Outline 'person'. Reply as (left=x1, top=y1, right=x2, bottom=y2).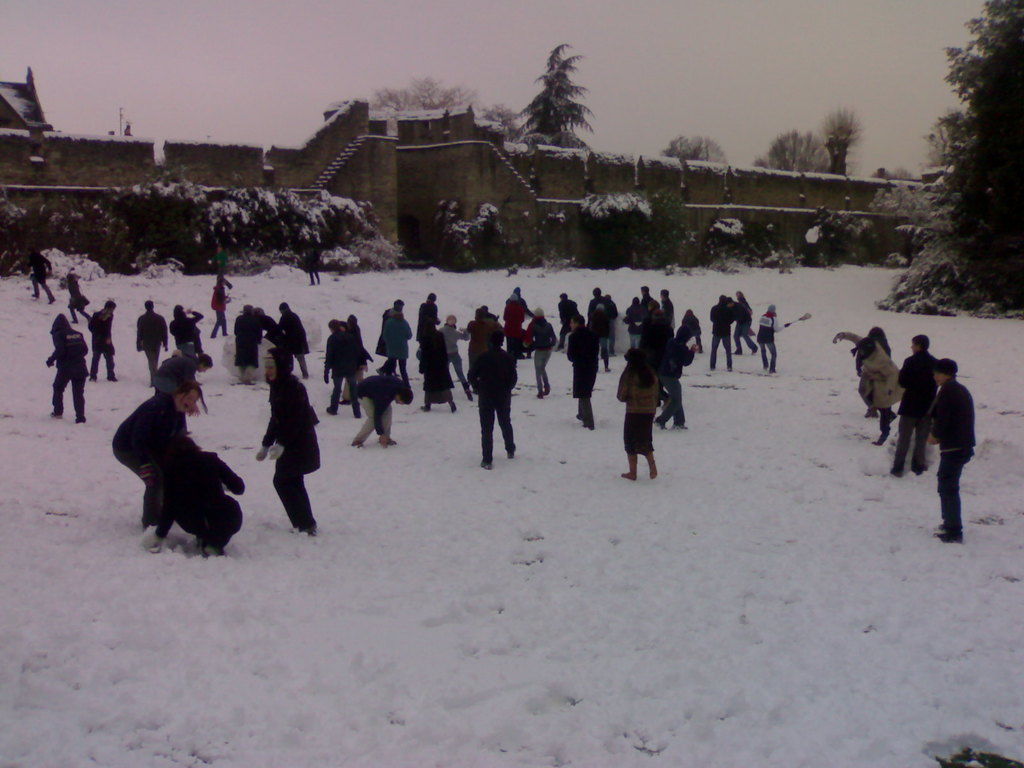
(left=114, top=374, right=208, bottom=533).
